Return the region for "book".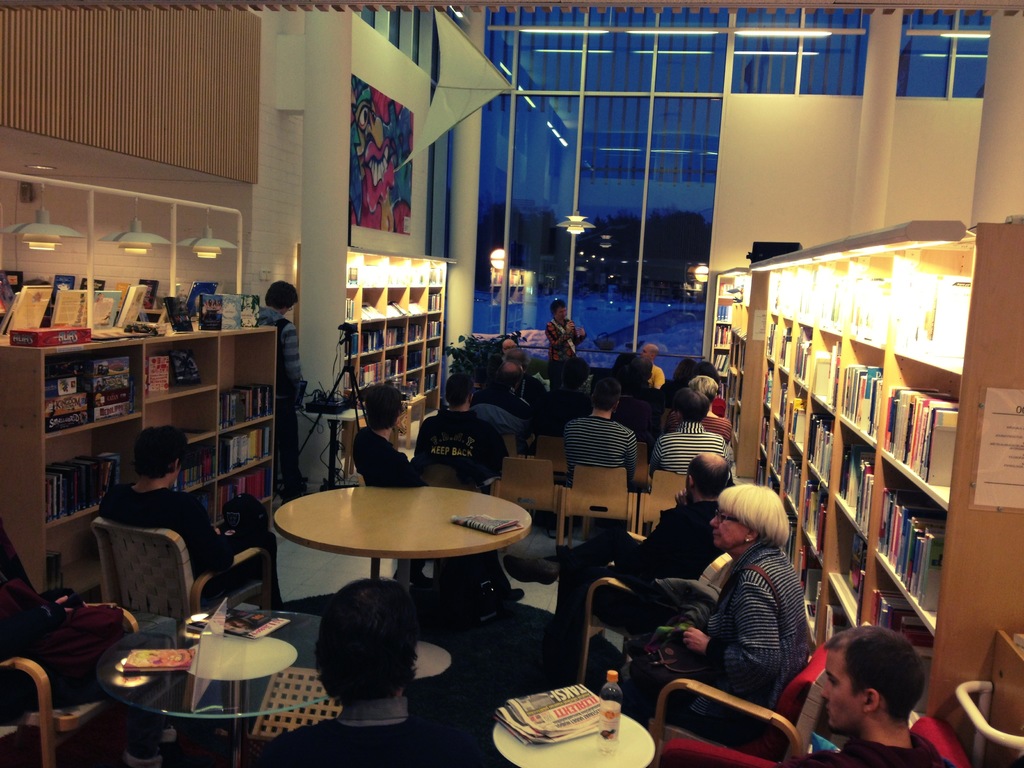
163:295:214:331.
